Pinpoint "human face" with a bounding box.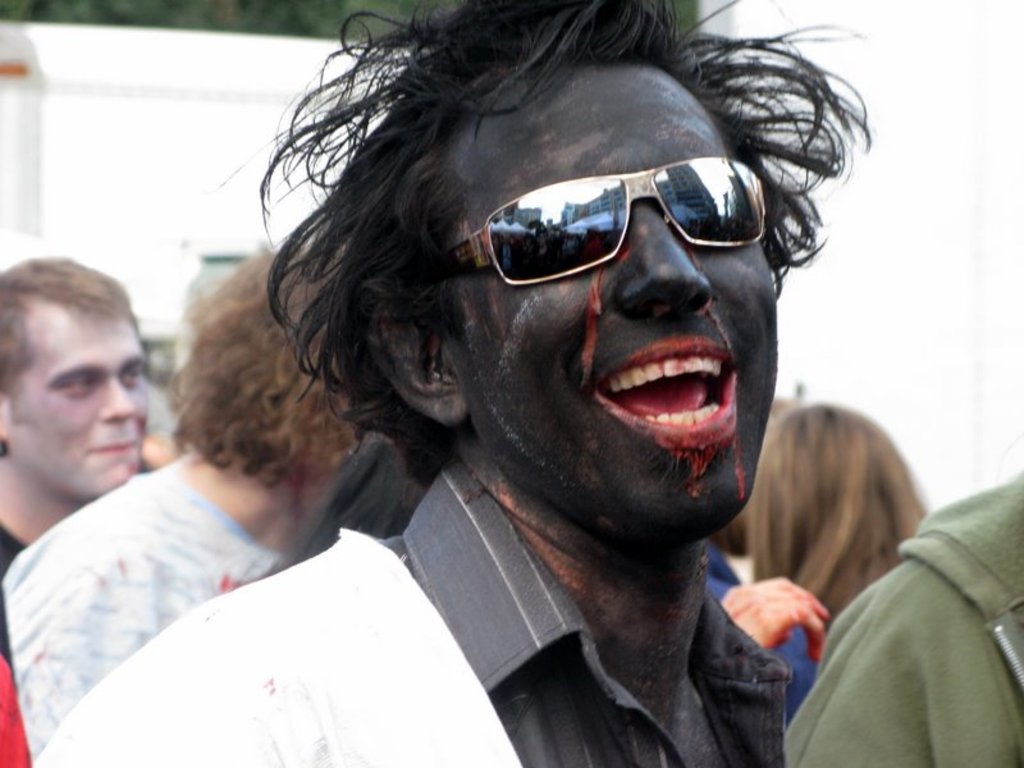
locate(1, 302, 146, 498).
